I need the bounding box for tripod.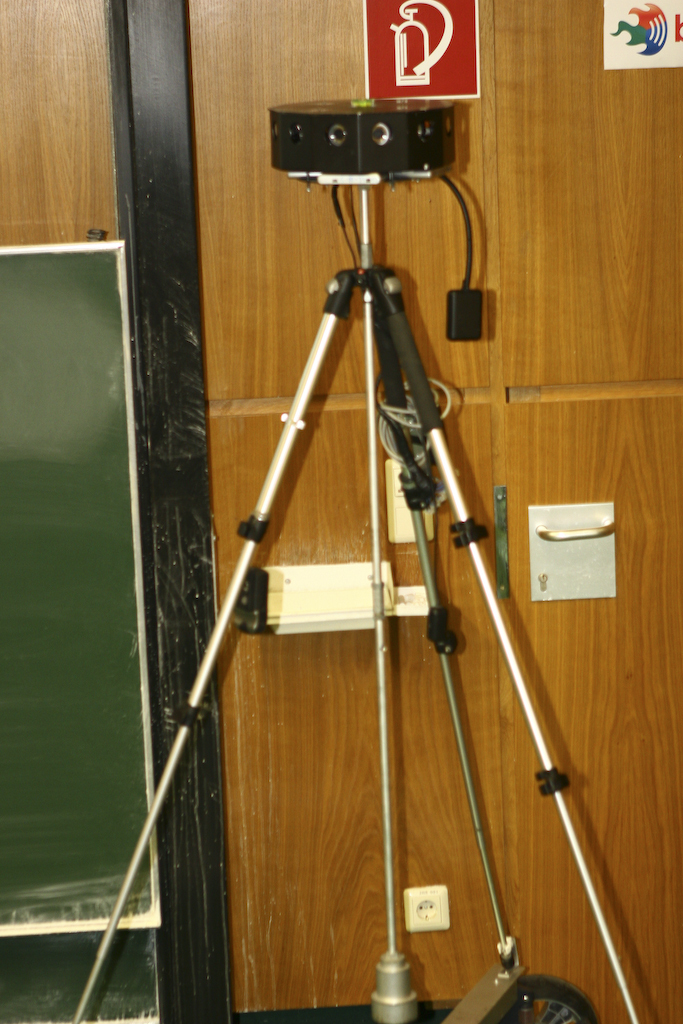
Here it is: crop(75, 165, 641, 1023).
